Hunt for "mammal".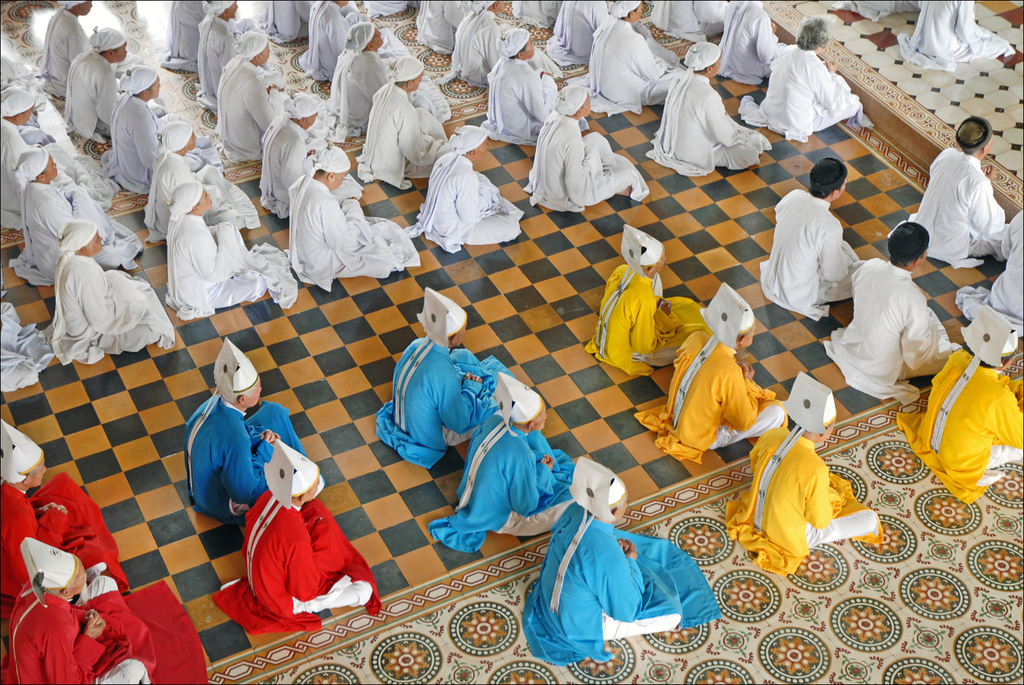
Hunted down at BBox(899, 0, 1015, 72).
